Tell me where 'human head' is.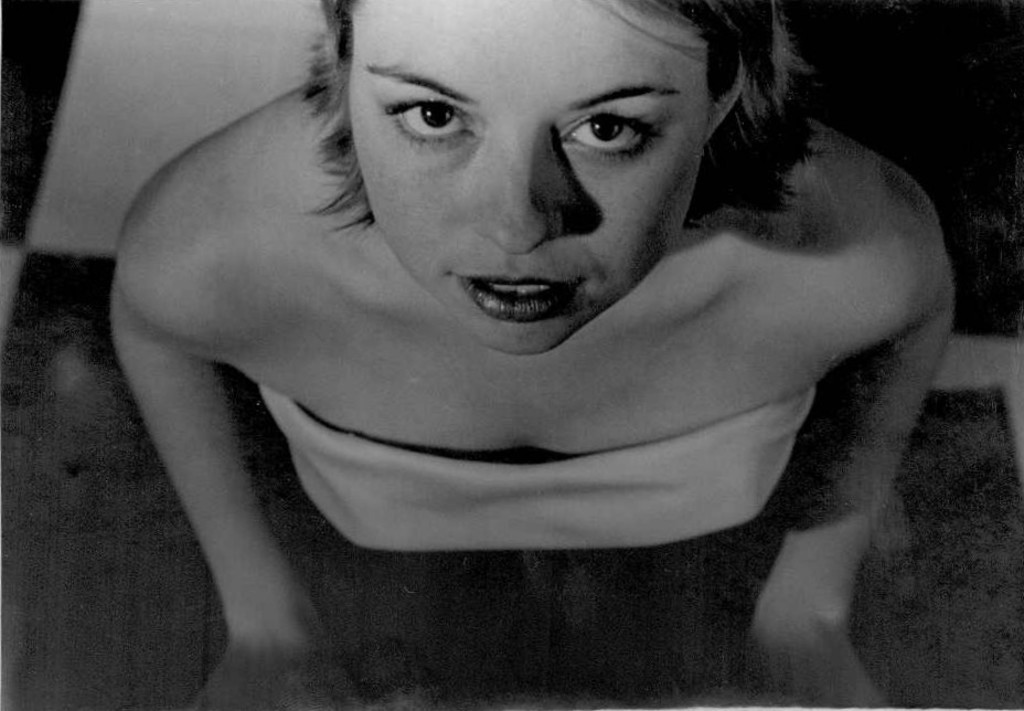
'human head' is at [x1=335, y1=28, x2=750, y2=364].
